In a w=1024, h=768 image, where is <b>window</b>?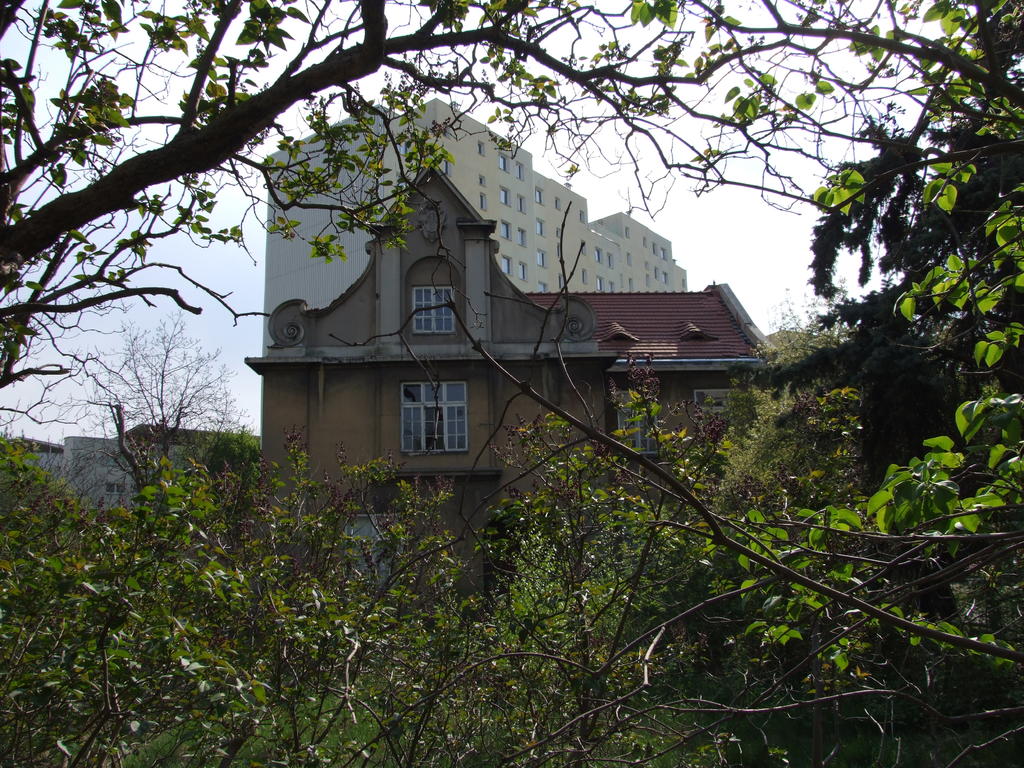
[x1=410, y1=290, x2=454, y2=333].
